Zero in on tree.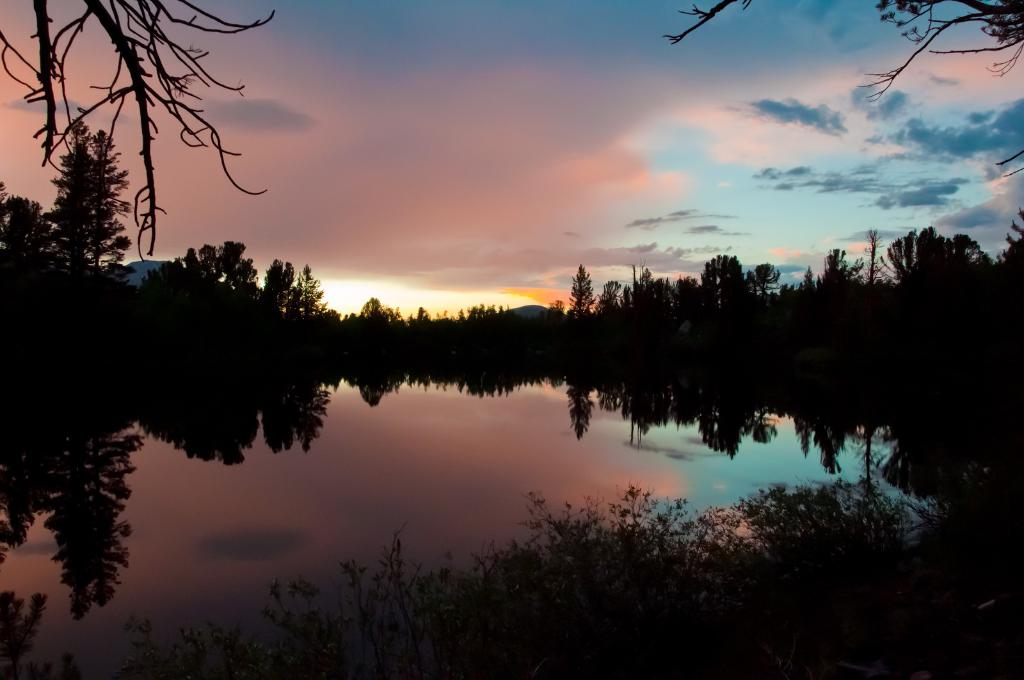
Zeroed in: detection(152, 239, 258, 326).
